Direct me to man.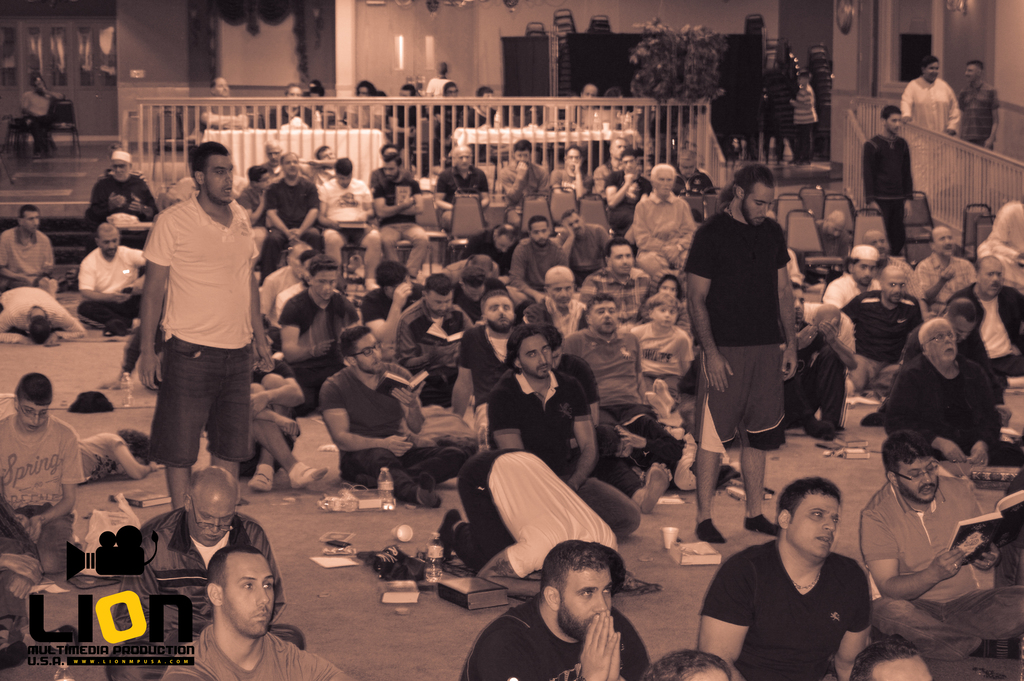
Direction: x1=956 y1=61 x2=1001 y2=155.
